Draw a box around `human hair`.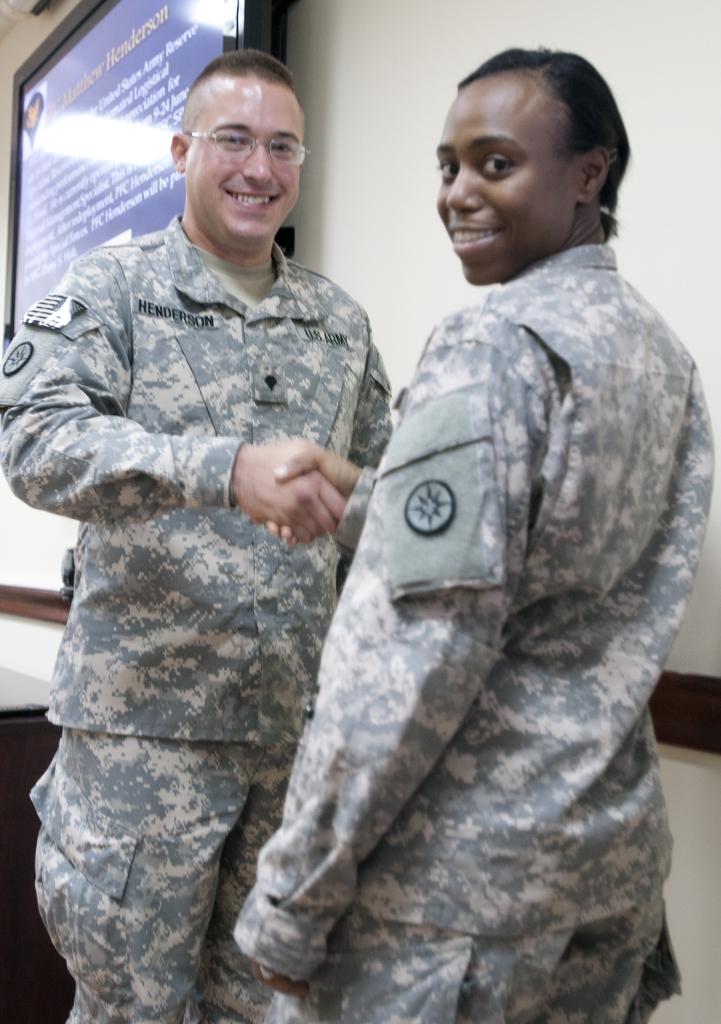
181/50/298/94.
